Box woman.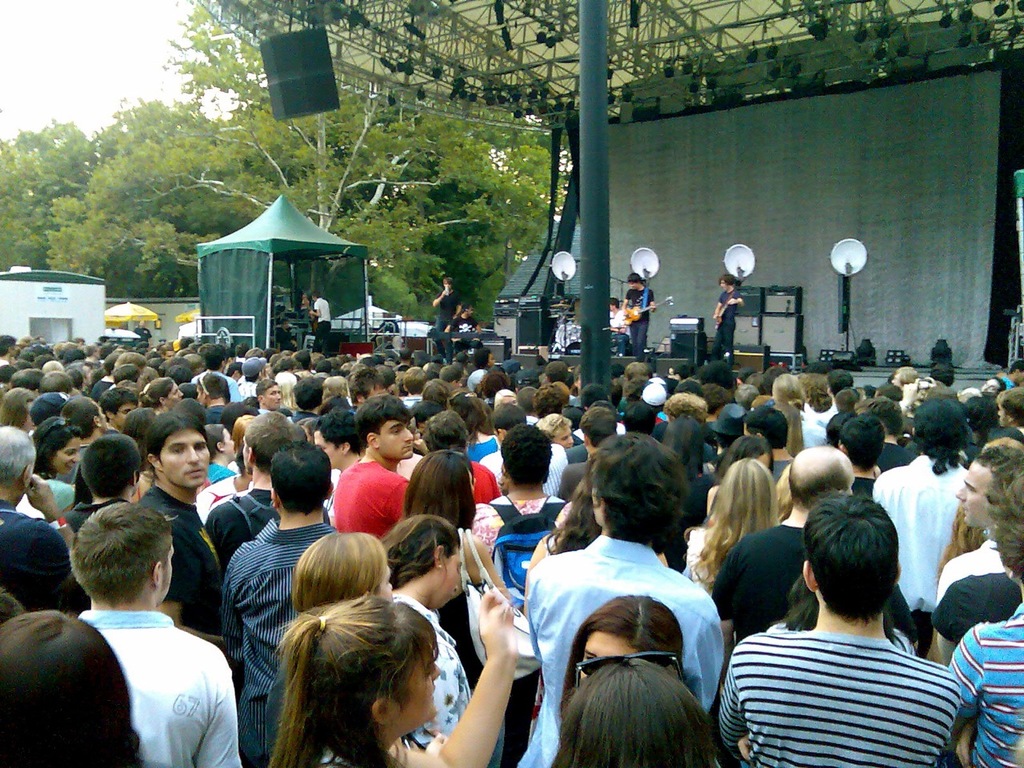
select_region(21, 417, 81, 519).
